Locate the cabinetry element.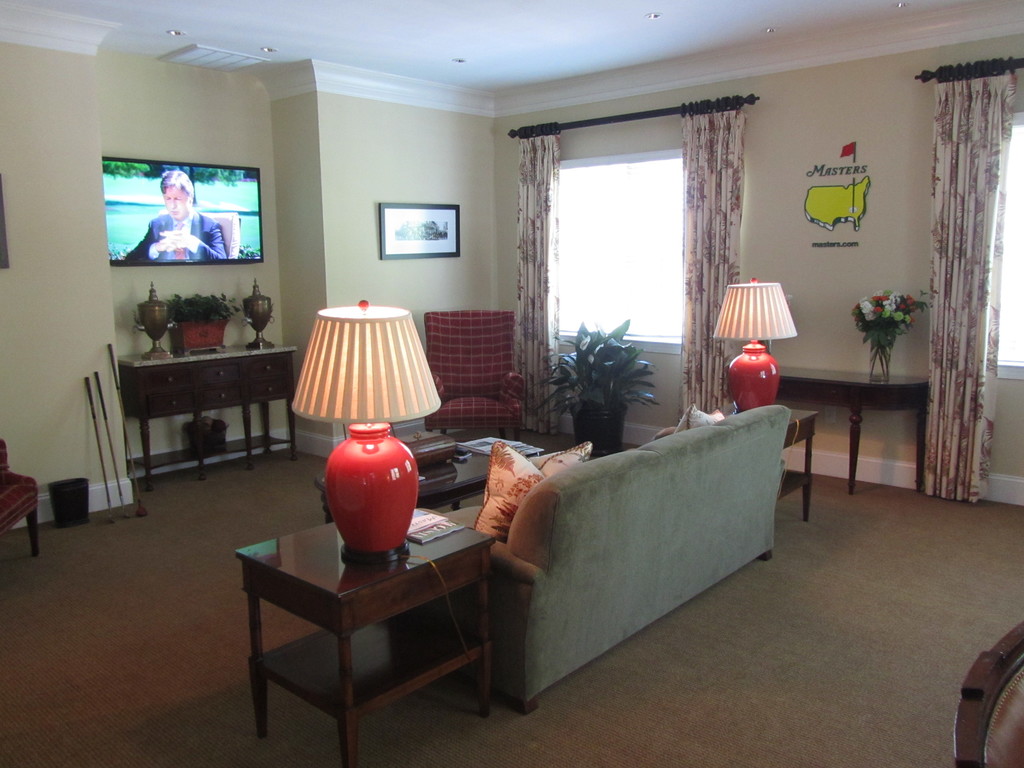
Element bbox: rect(123, 344, 294, 481).
